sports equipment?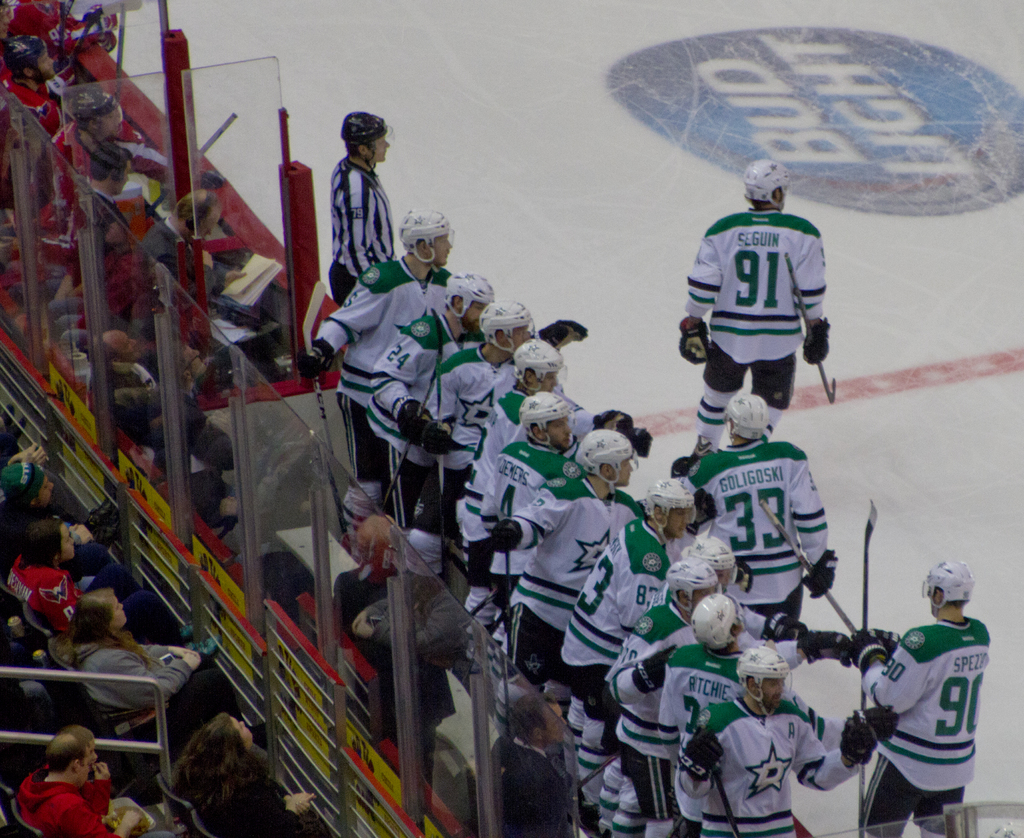
left=288, top=326, right=340, bottom=384
